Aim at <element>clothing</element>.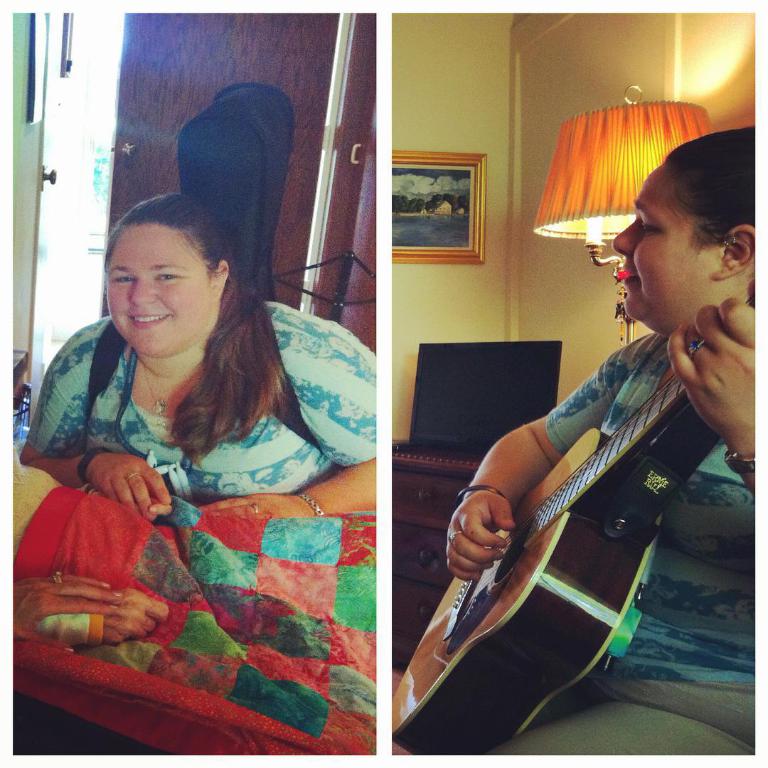
Aimed at bbox=(480, 332, 755, 760).
